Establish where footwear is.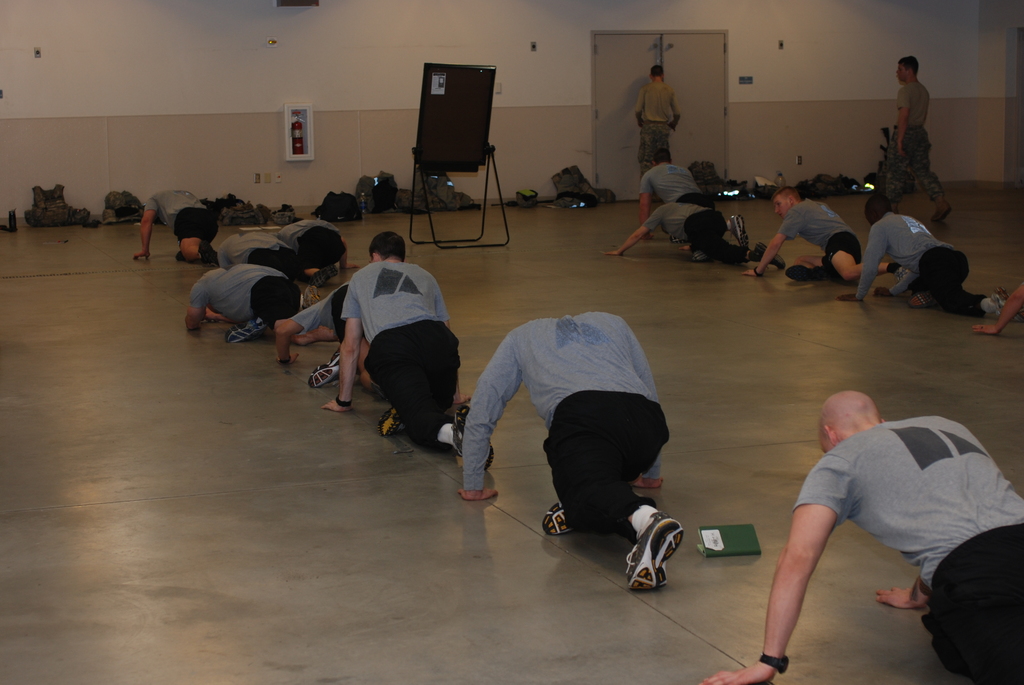
Established at locate(668, 233, 685, 241).
